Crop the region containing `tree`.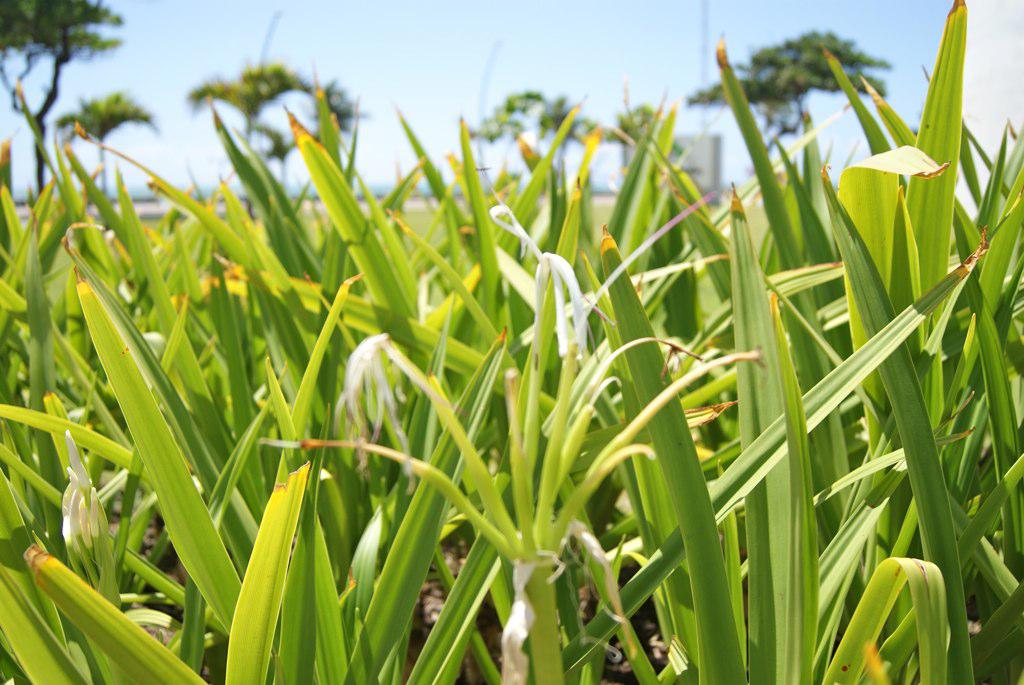
Crop region: <box>40,92,151,187</box>.
